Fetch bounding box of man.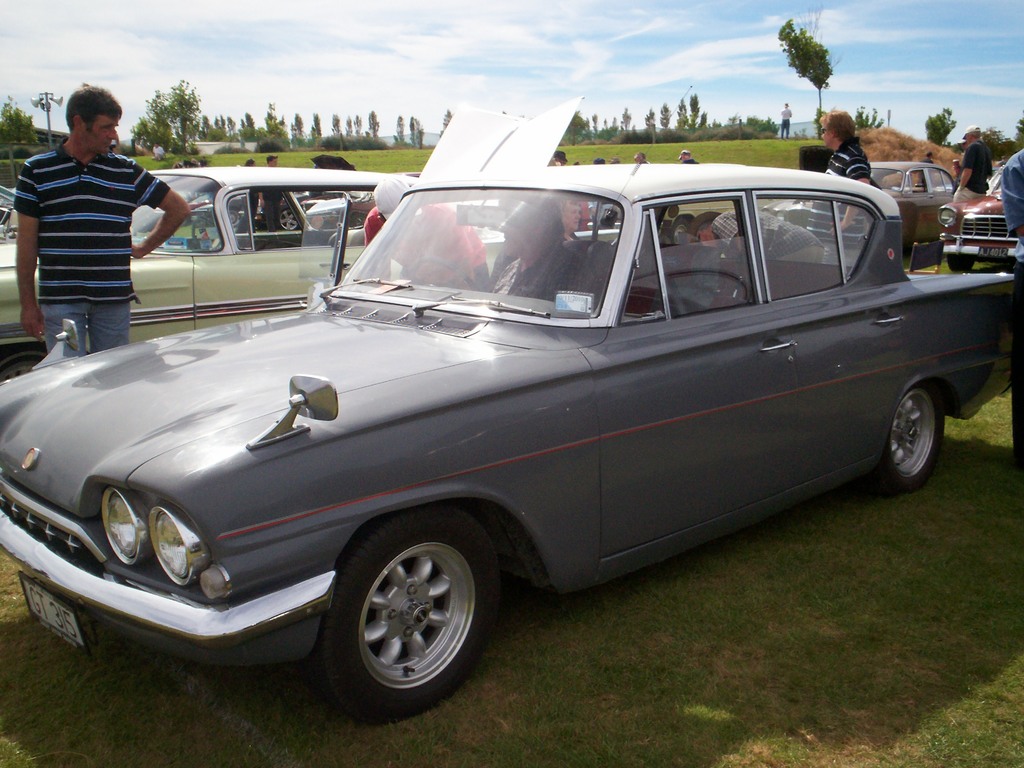
Bbox: bbox=(476, 191, 590, 301).
